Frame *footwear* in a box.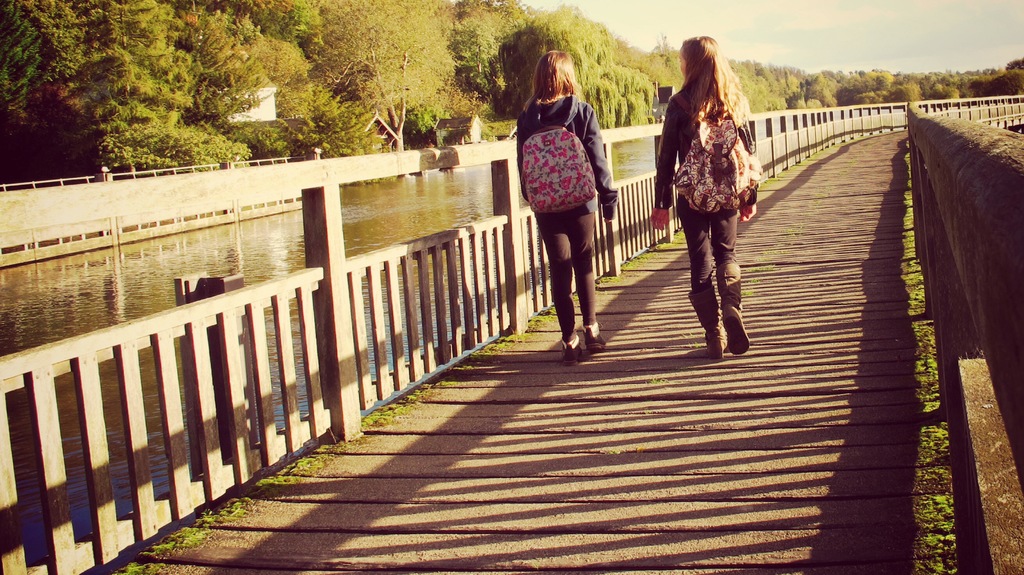
561,332,578,369.
